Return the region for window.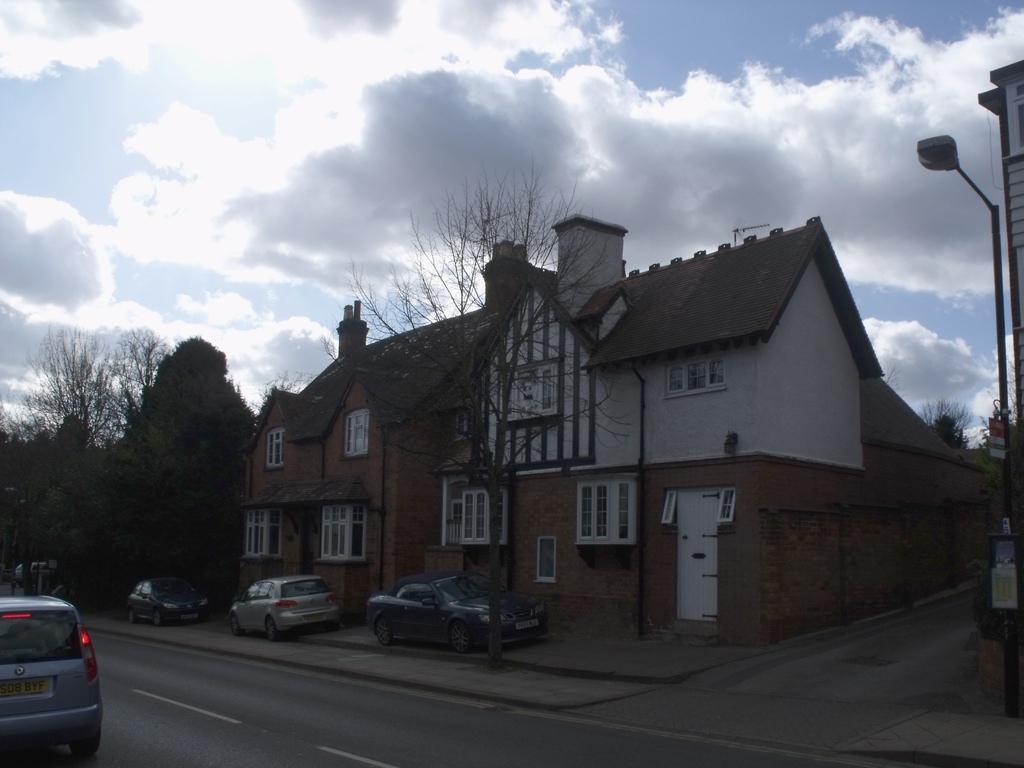
<box>346,410,367,454</box>.
